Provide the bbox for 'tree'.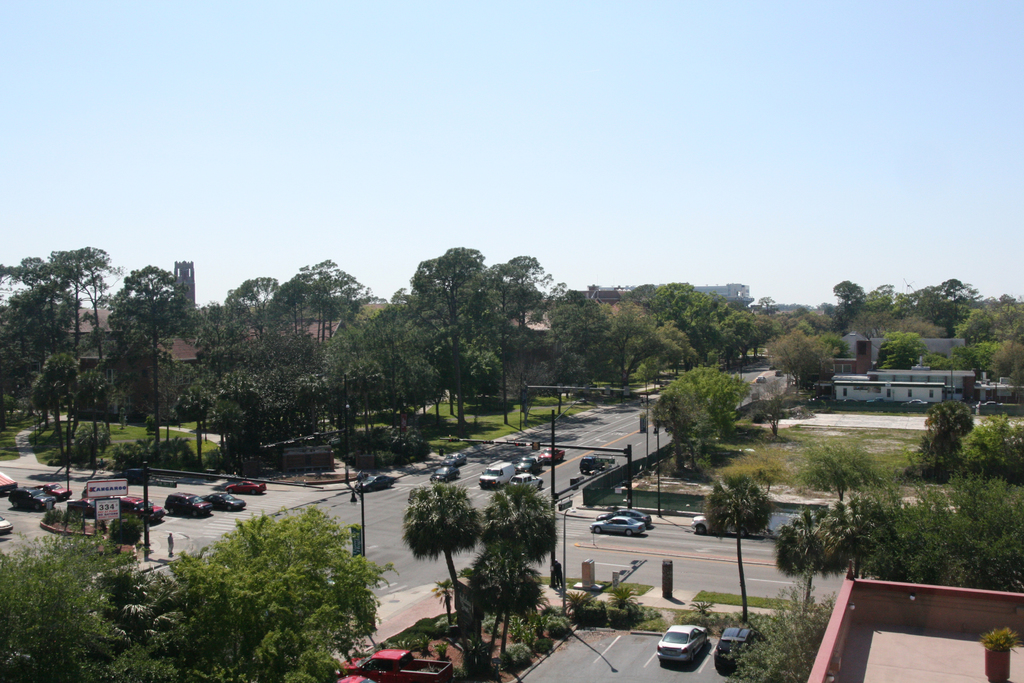
select_region(703, 475, 775, 637).
